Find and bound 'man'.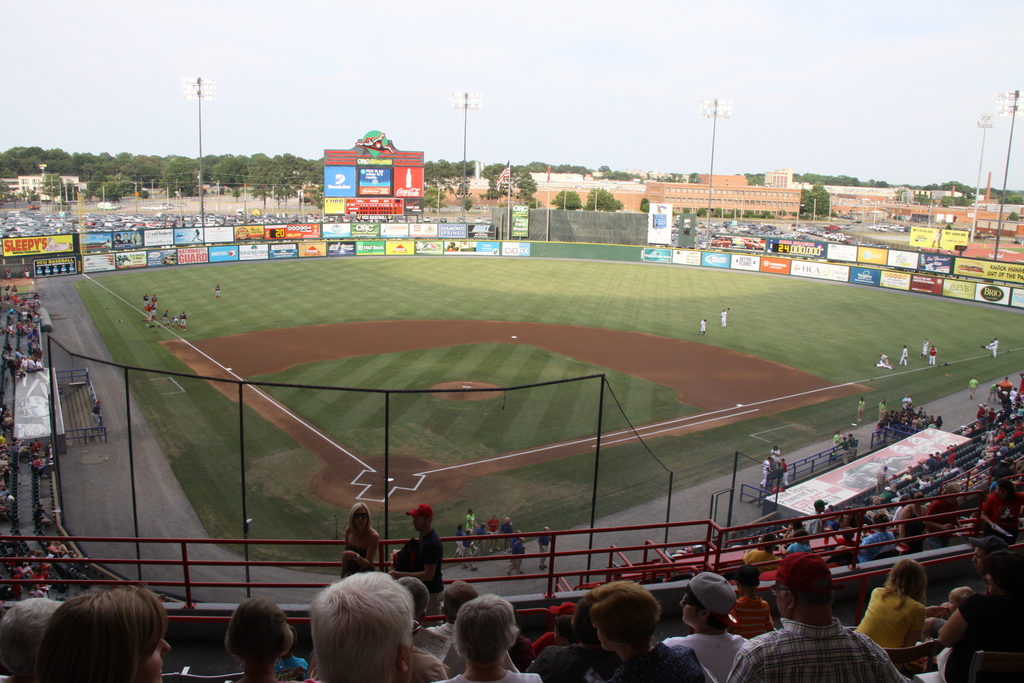
Bound: (left=388, top=505, right=446, bottom=625).
